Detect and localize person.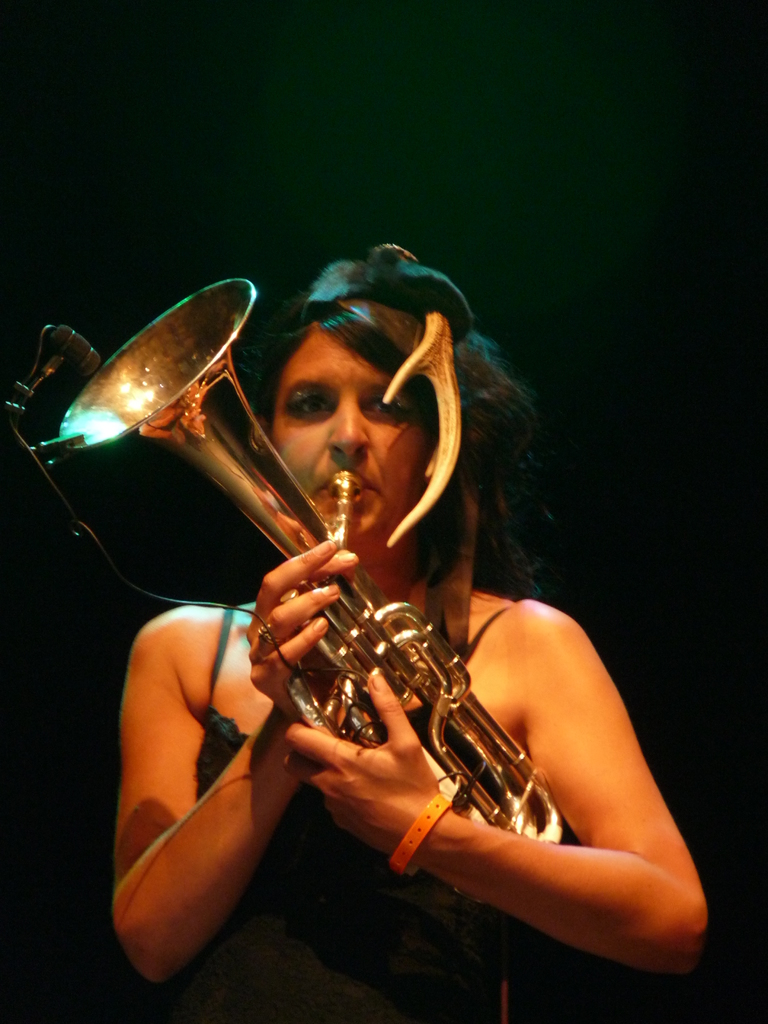
Localized at (102, 232, 708, 1013).
